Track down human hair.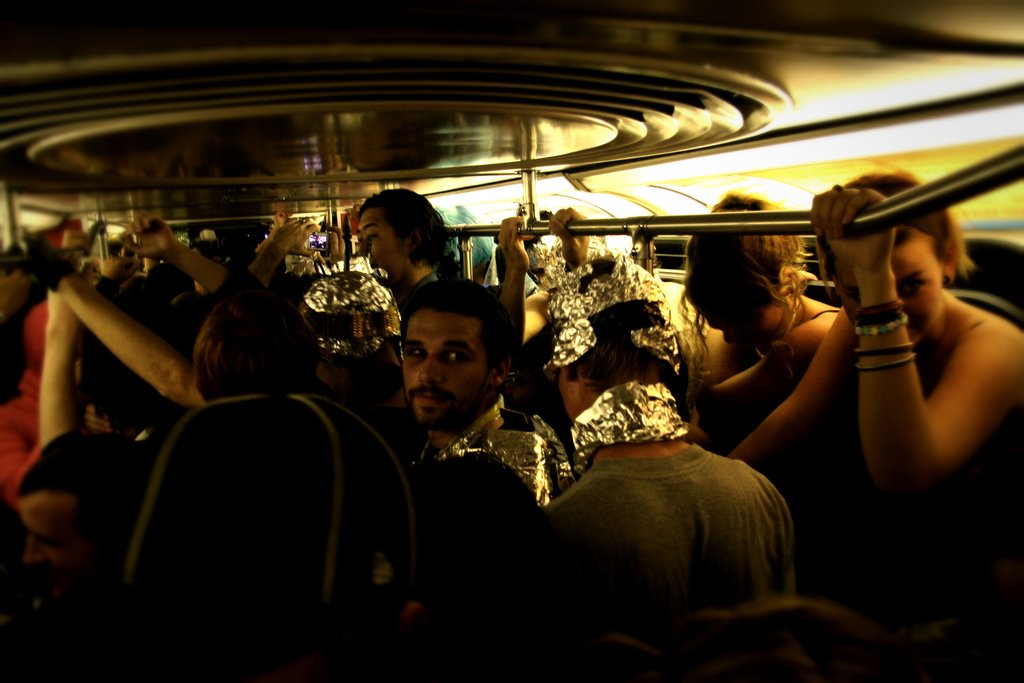
Tracked to crop(356, 185, 458, 267).
